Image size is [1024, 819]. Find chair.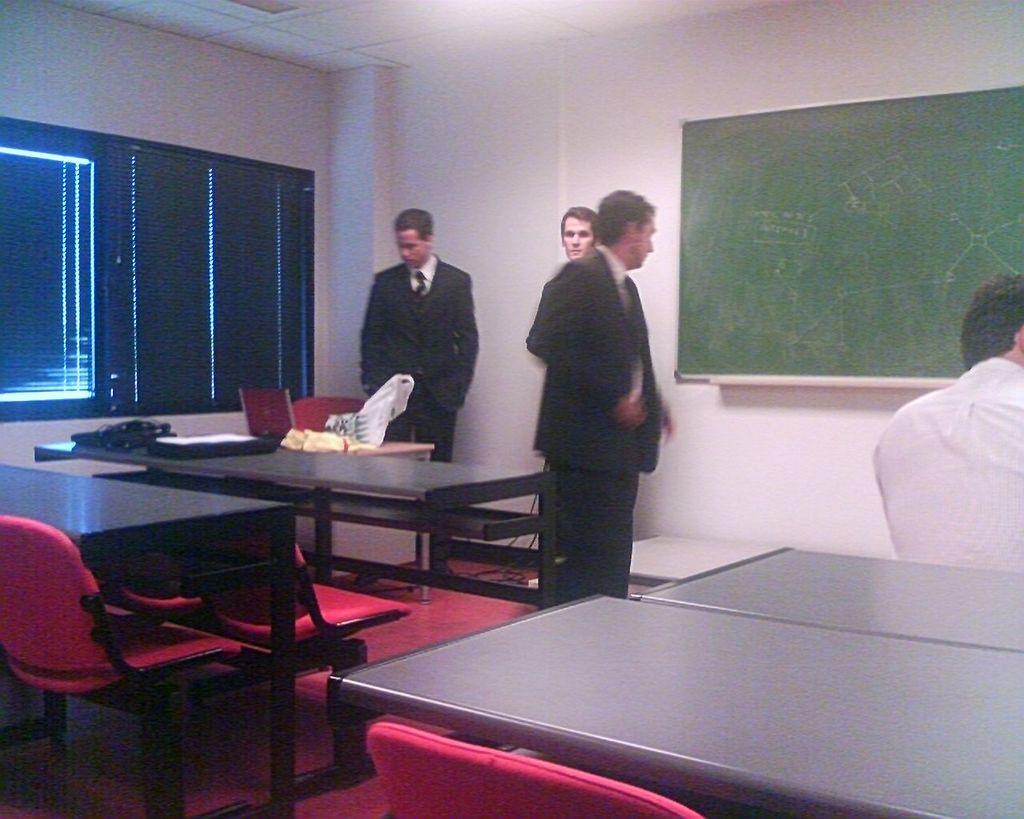
[114,575,230,749].
